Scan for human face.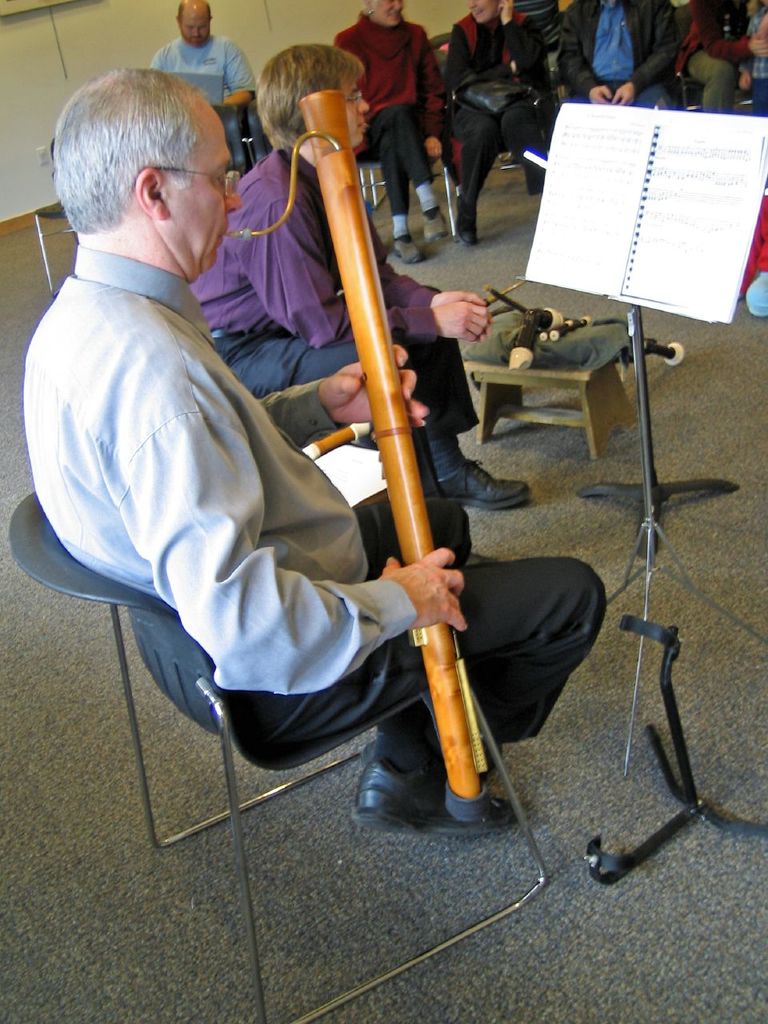
Scan result: Rect(178, 6, 209, 49).
